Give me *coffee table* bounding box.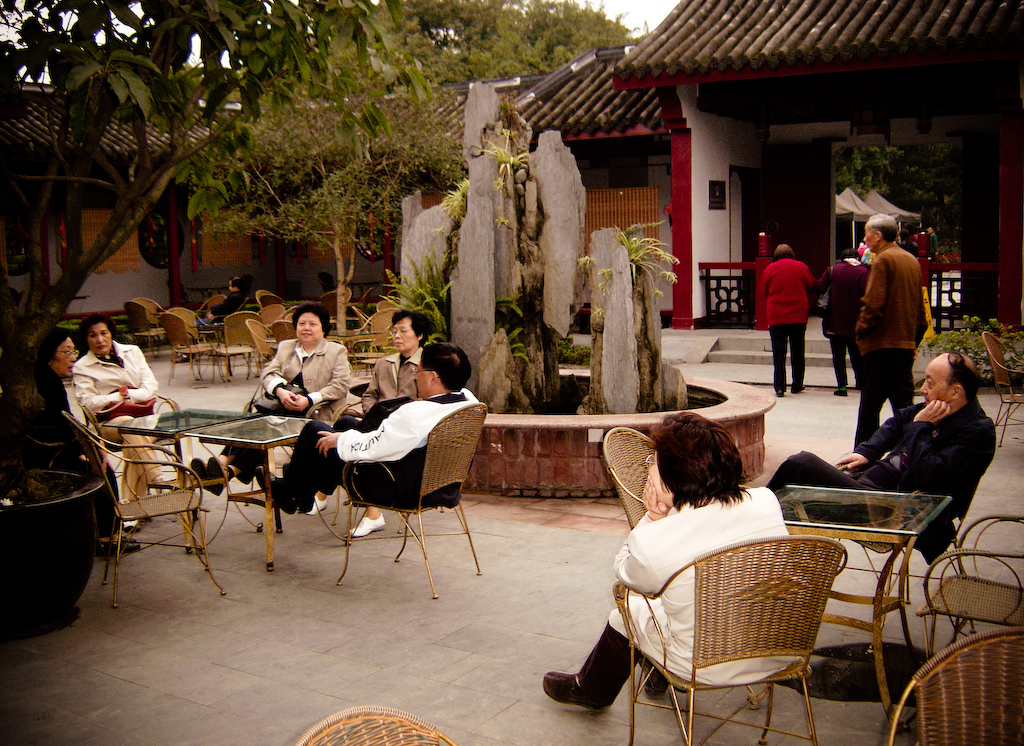
104, 402, 323, 580.
